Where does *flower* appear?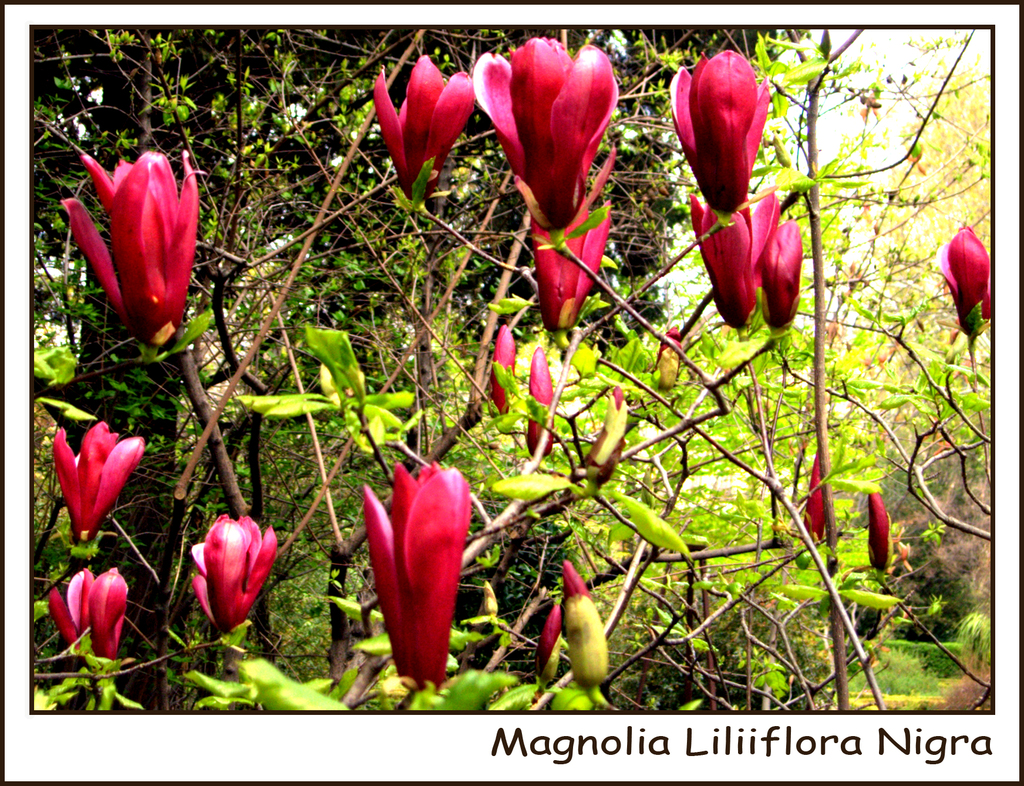
Appears at bbox=(495, 324, 513, 409).
